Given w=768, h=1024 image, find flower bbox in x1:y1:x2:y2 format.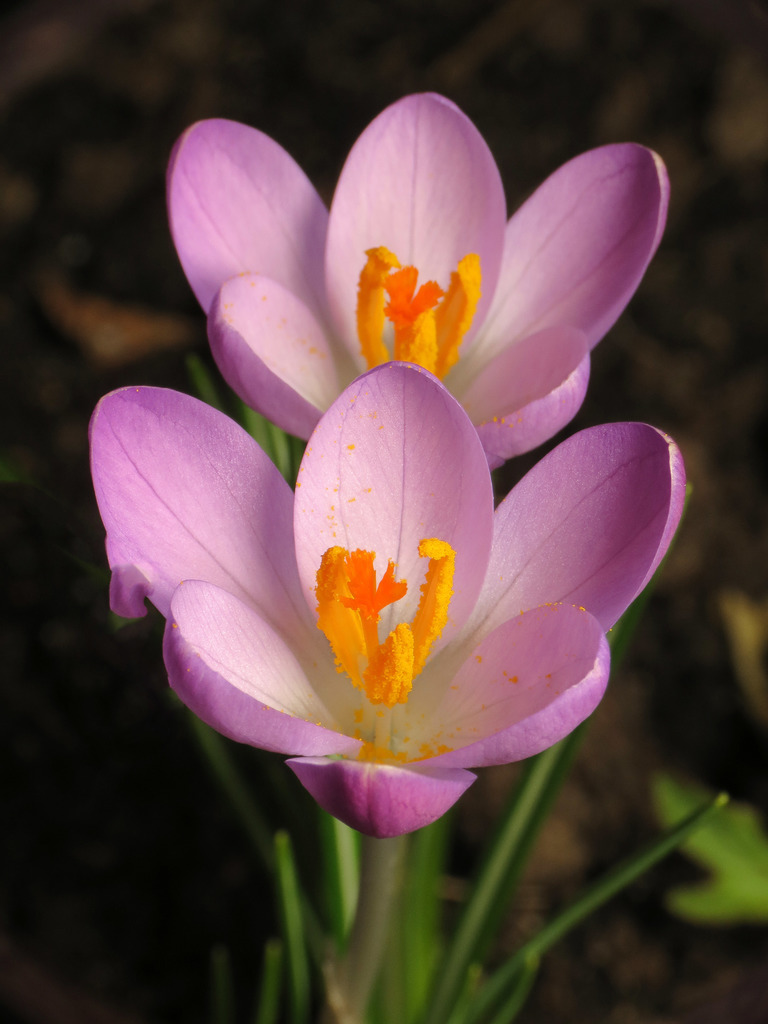
79:368:681:836.
